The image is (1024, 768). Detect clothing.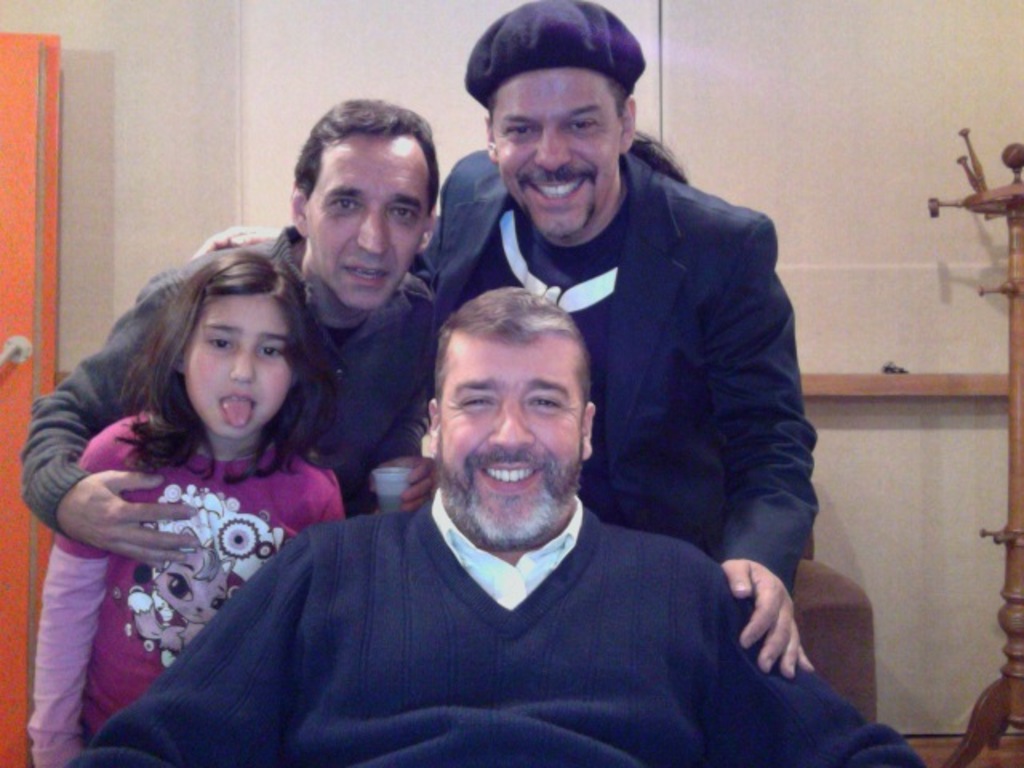
Detection: locate(410, 144, 816, 594).
